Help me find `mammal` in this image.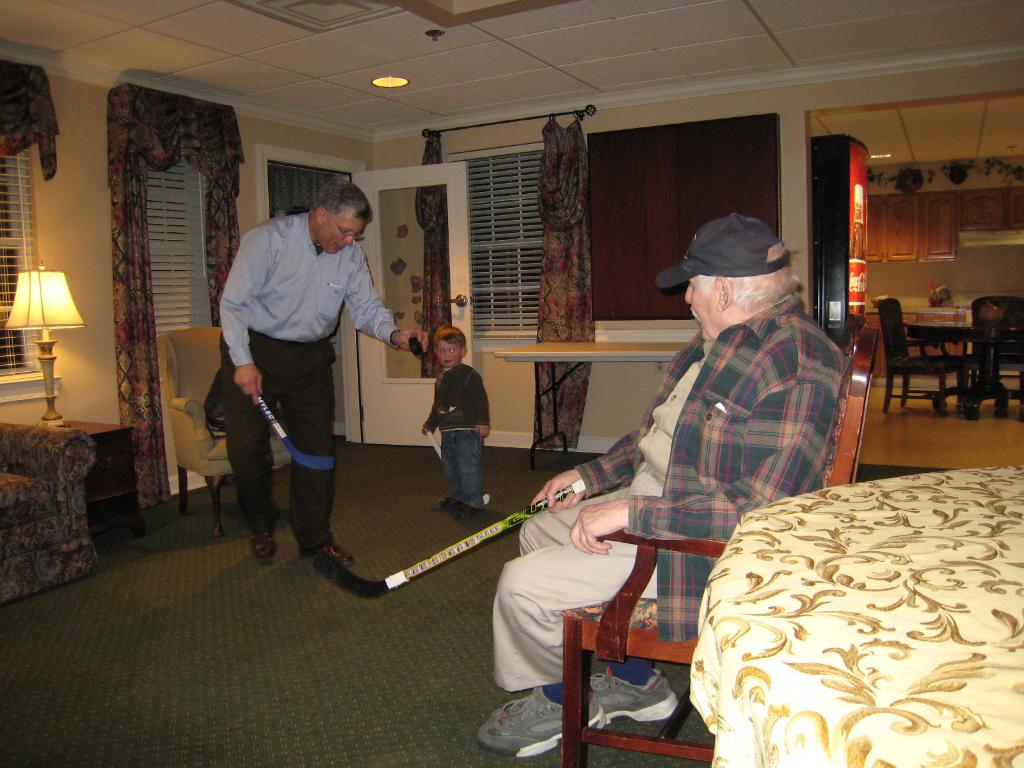
Found it: {"left": 419, "top": 323, "right": 493, "bottom": 516}.
